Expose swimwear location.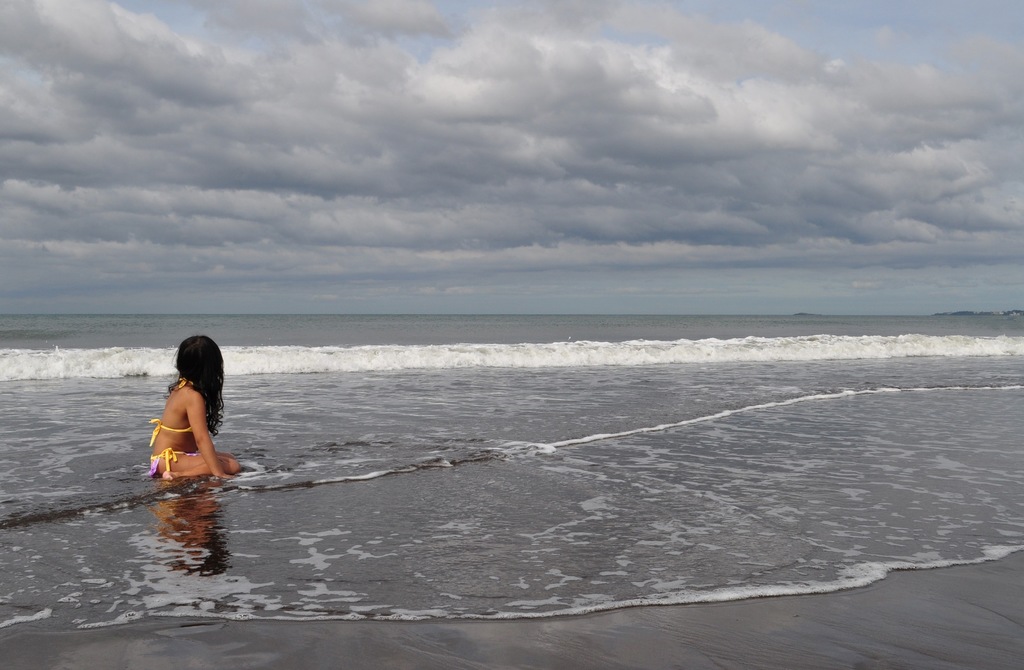
Exposed at l=147, t=445, r=198, b=484.
